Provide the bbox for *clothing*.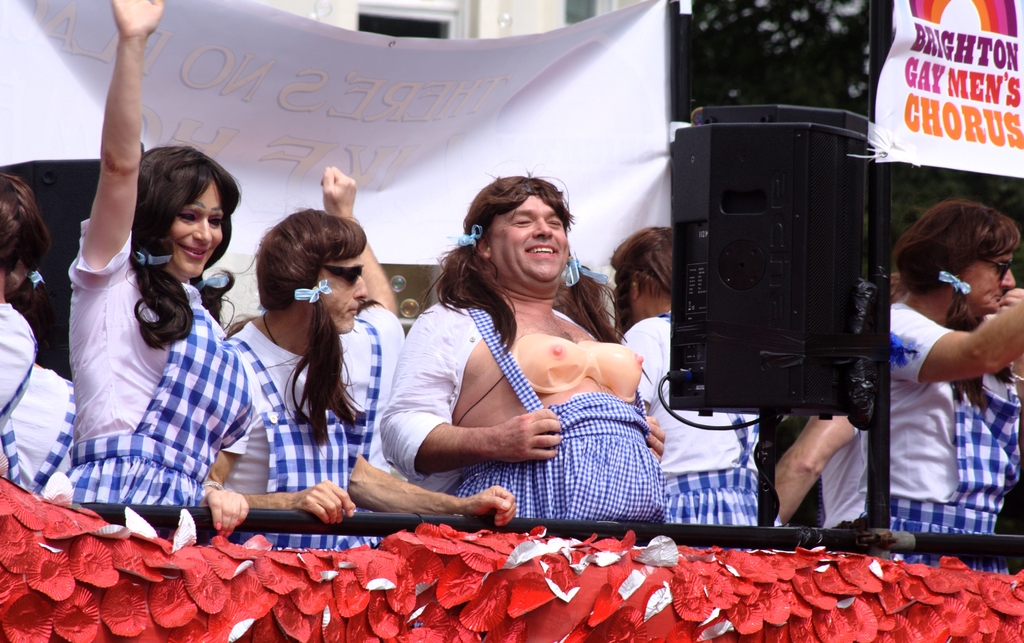
bbox(362, 302, 410, 479).
